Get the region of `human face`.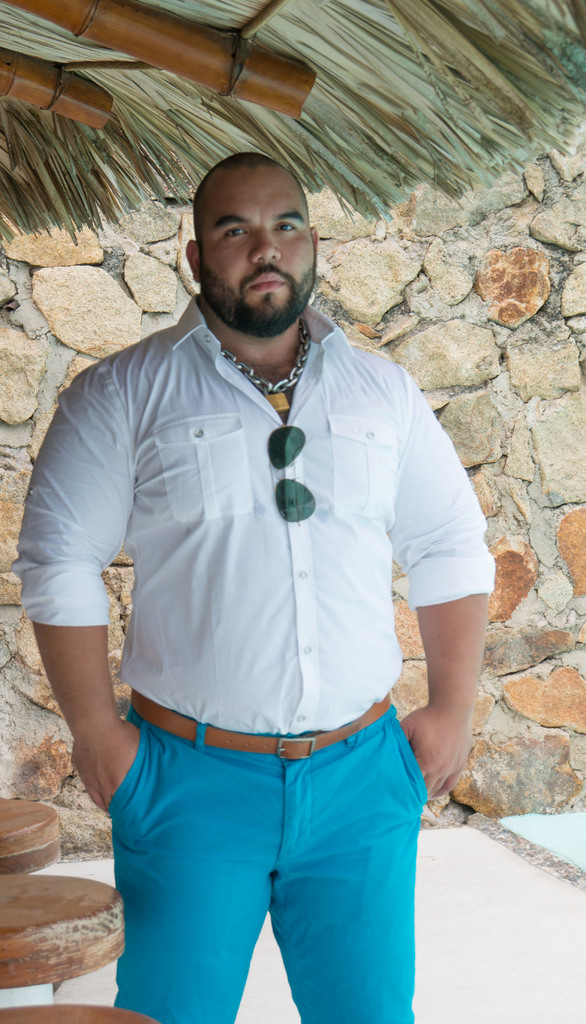
(x1=200, y1=171, x2=315, y2=323).
